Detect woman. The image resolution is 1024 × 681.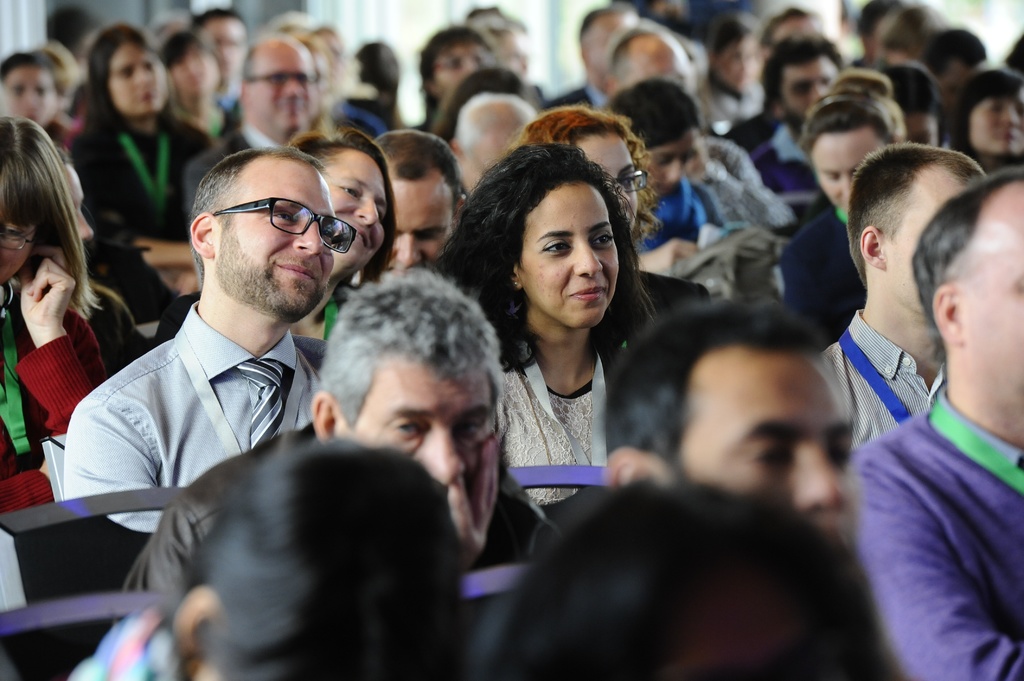
box=[0, 113, 104, 518].
